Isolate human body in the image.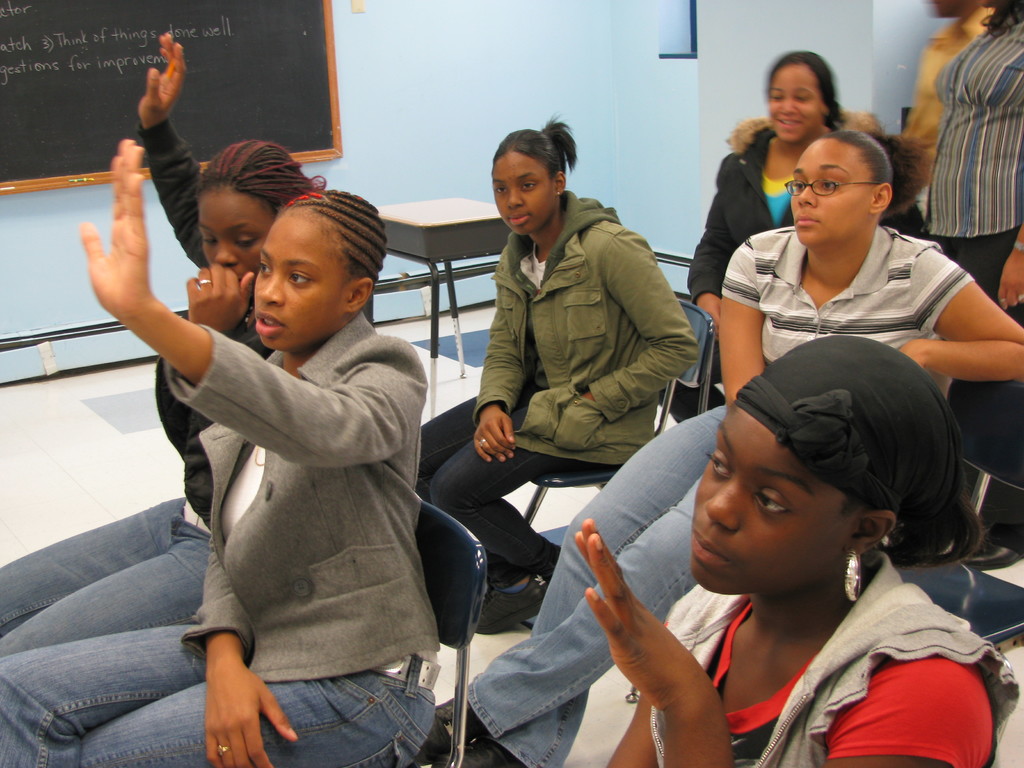
Isolated region: l=574, t=519, r=1023, b=767.
